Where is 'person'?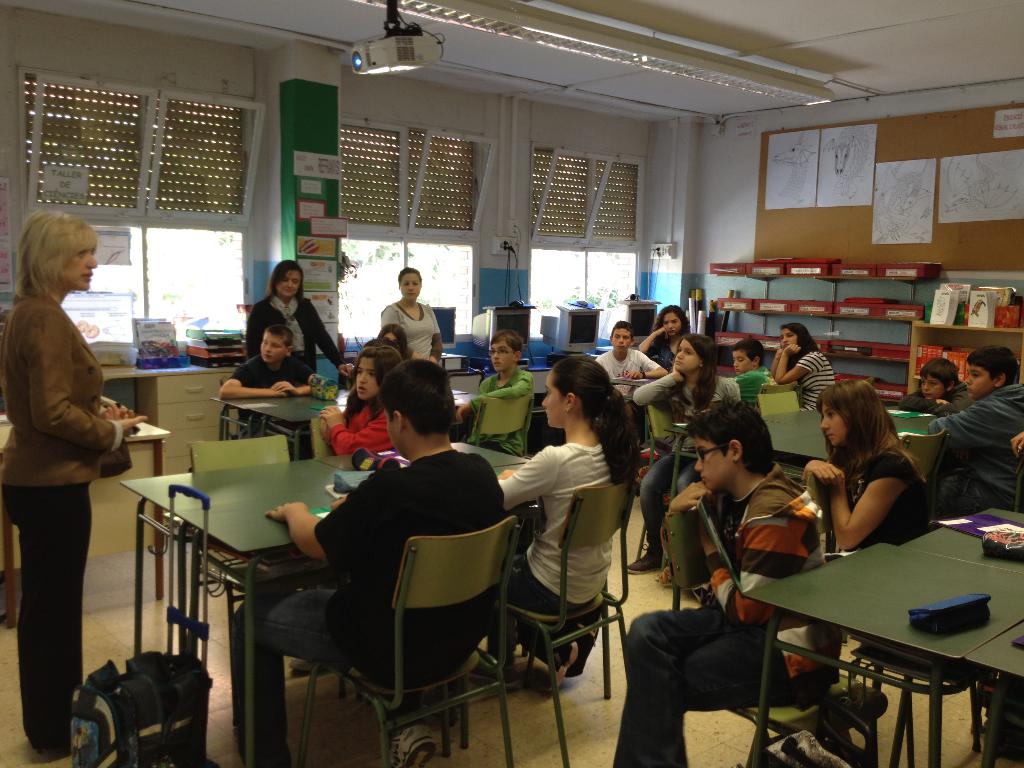
639:338:721:569.
